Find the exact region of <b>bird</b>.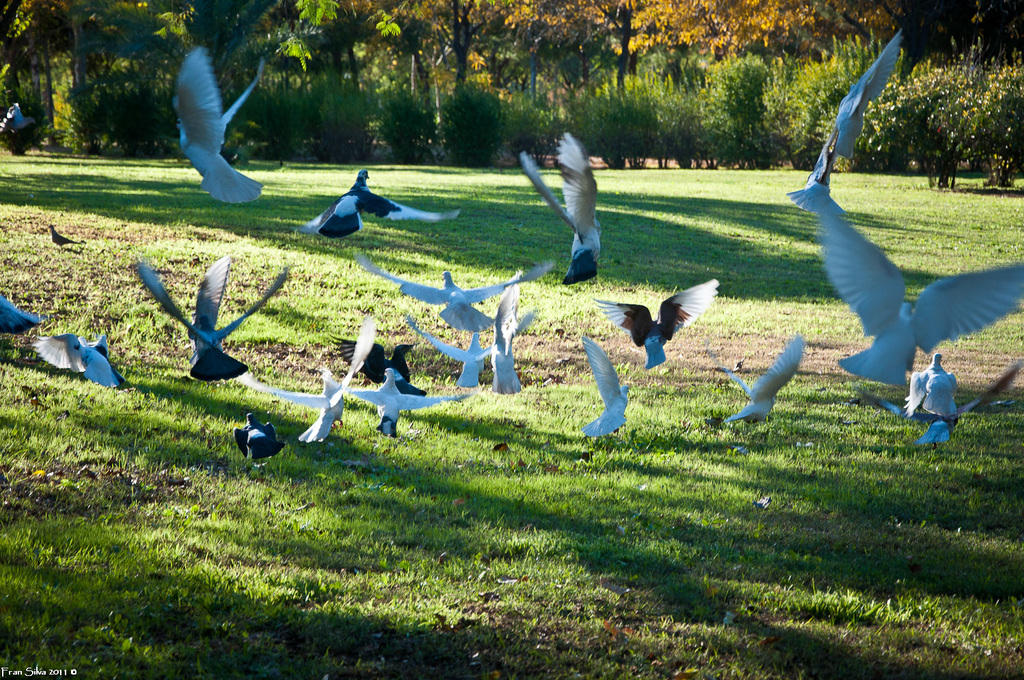
Exact region: box=[786, 171, 1023, 391].
